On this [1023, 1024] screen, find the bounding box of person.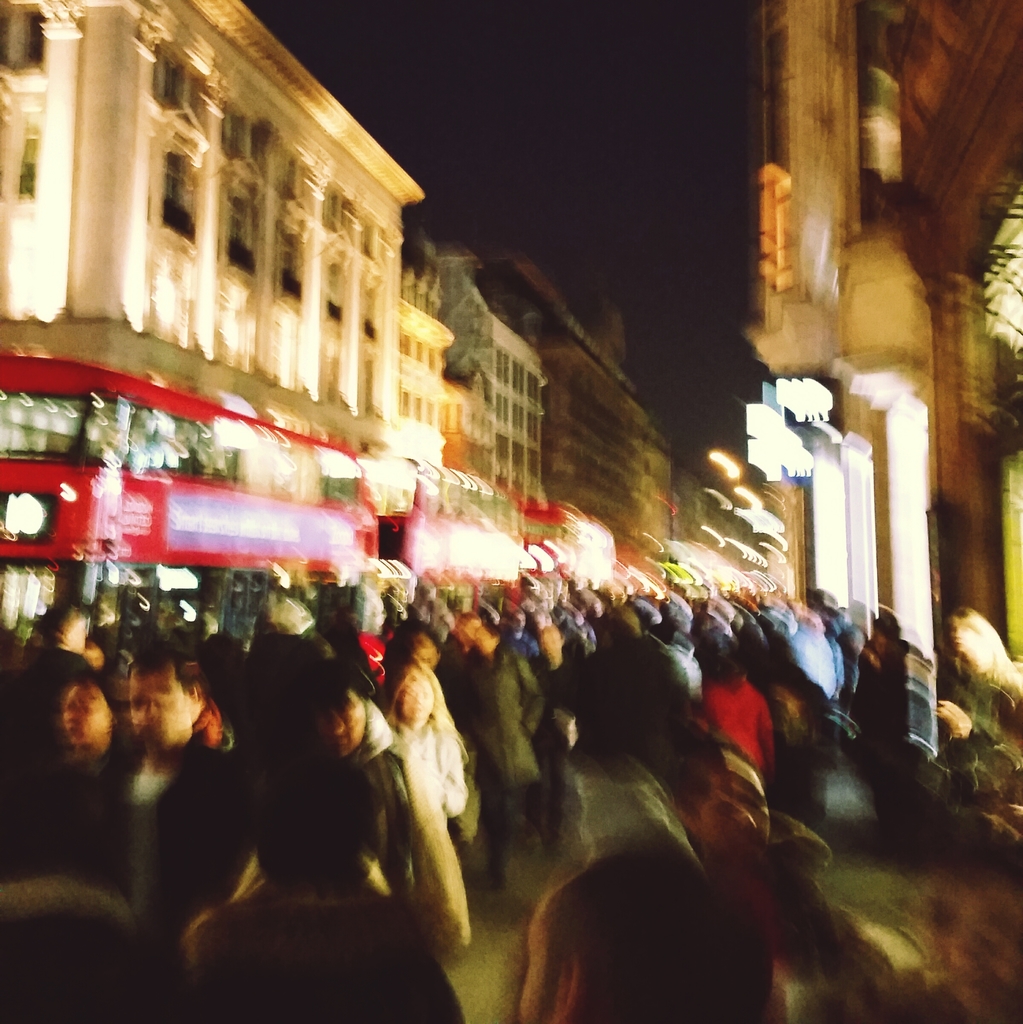
Bounding box: BBox(29, 671, 129, 890).
